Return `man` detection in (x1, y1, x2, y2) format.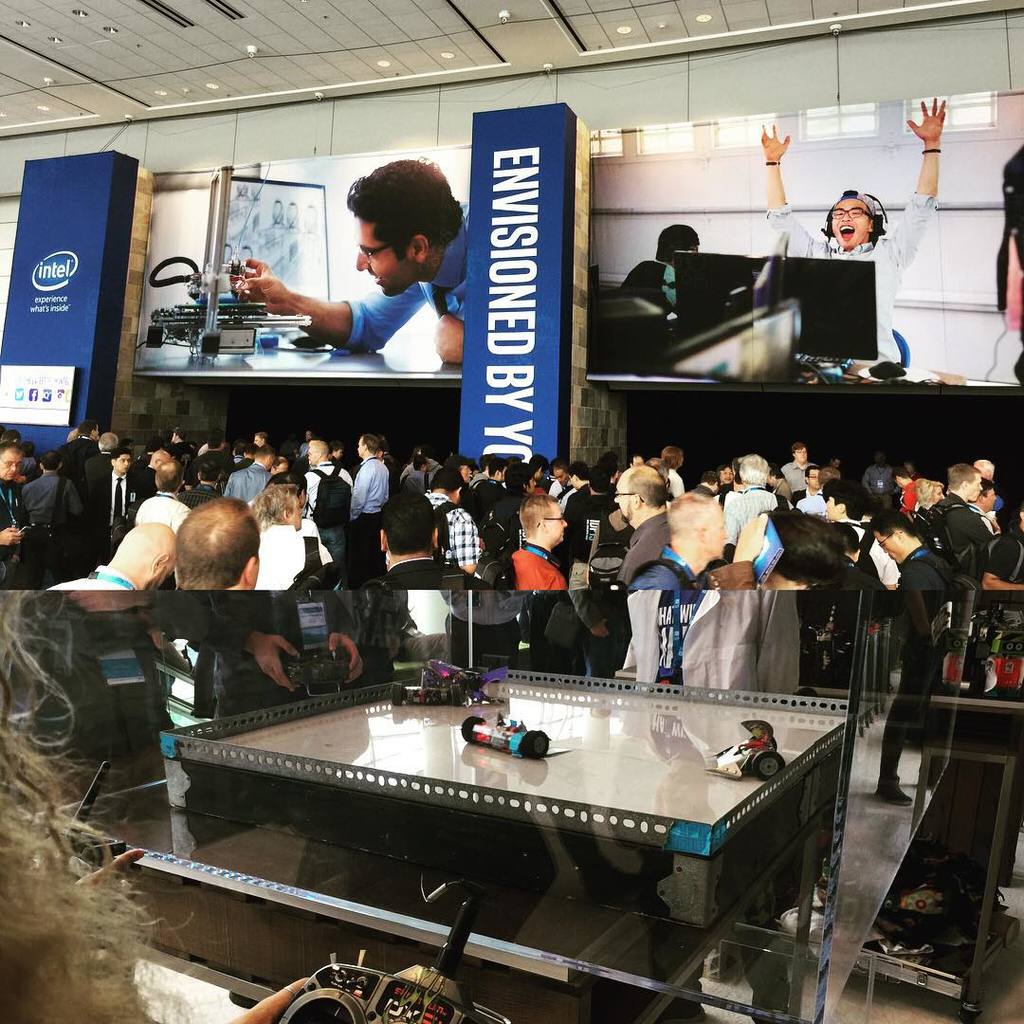
(219, 187, 493, 379).
